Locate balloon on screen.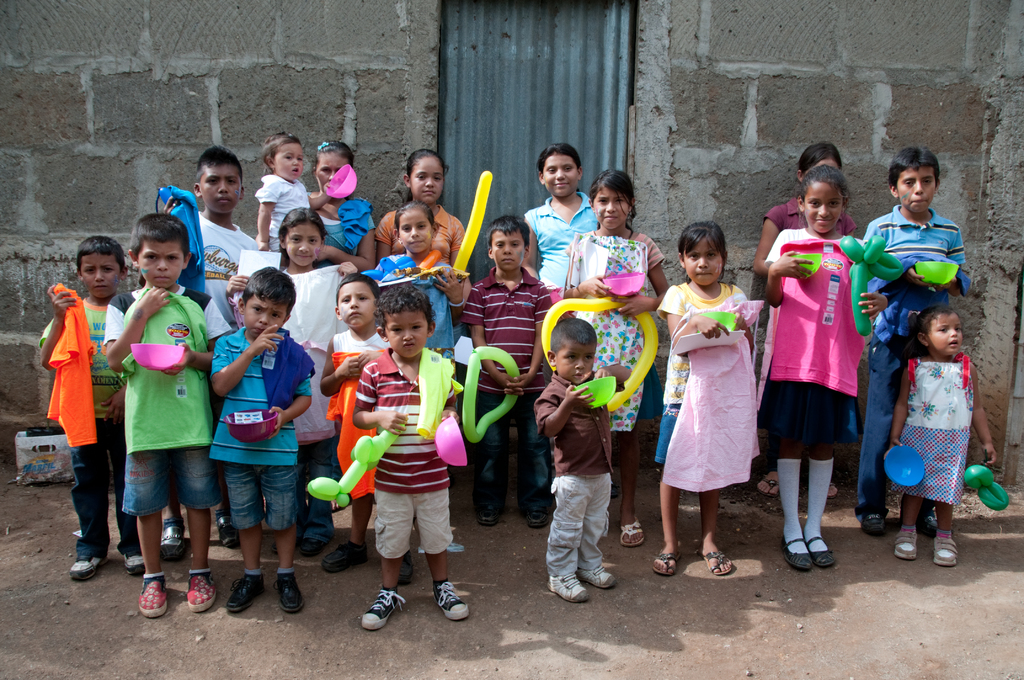
On screen at (541,293,660,414).
